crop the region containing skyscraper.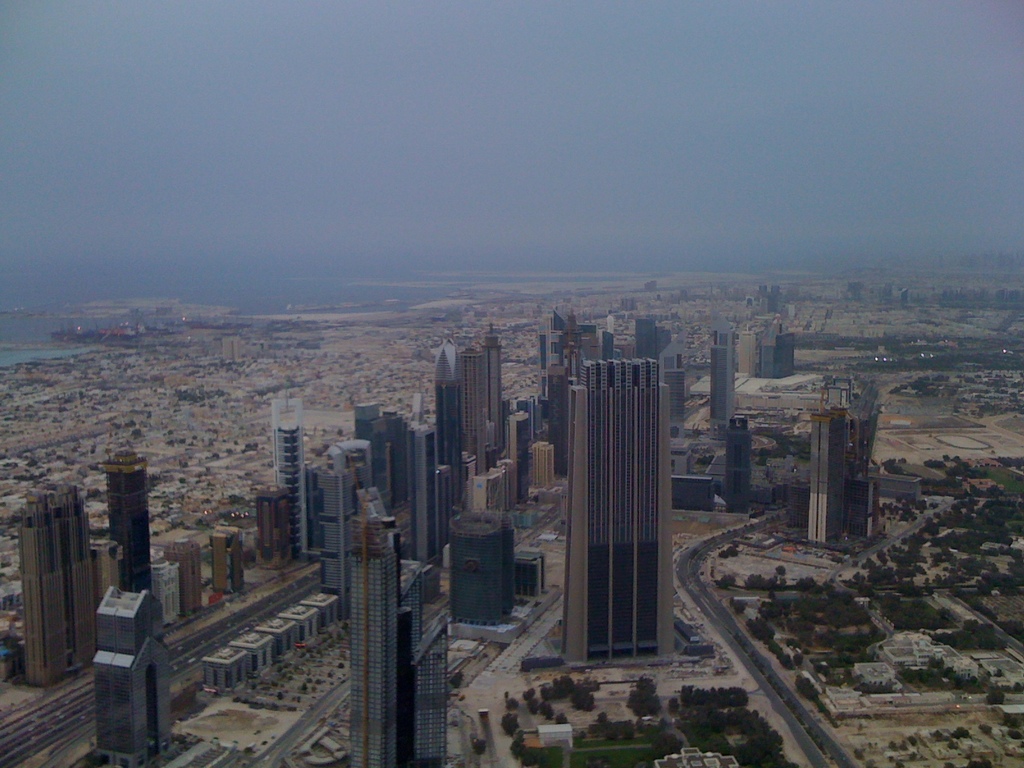
Crop region: Rect(550, 329, 696, 673).
